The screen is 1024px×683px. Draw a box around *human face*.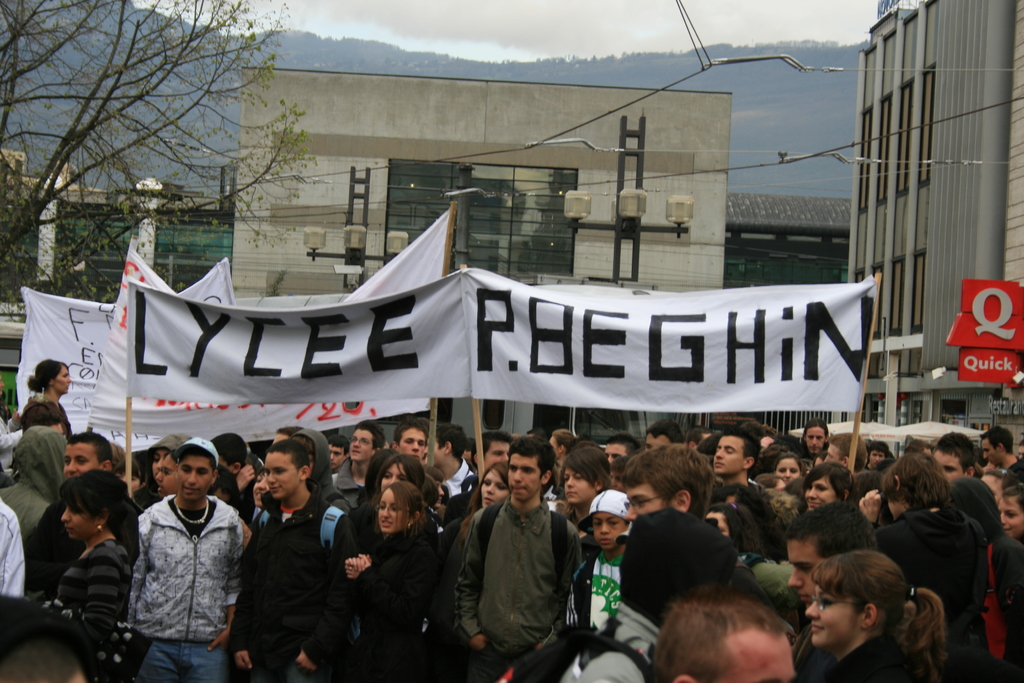
x1=307, y1=452, x2=316, y2=472.
